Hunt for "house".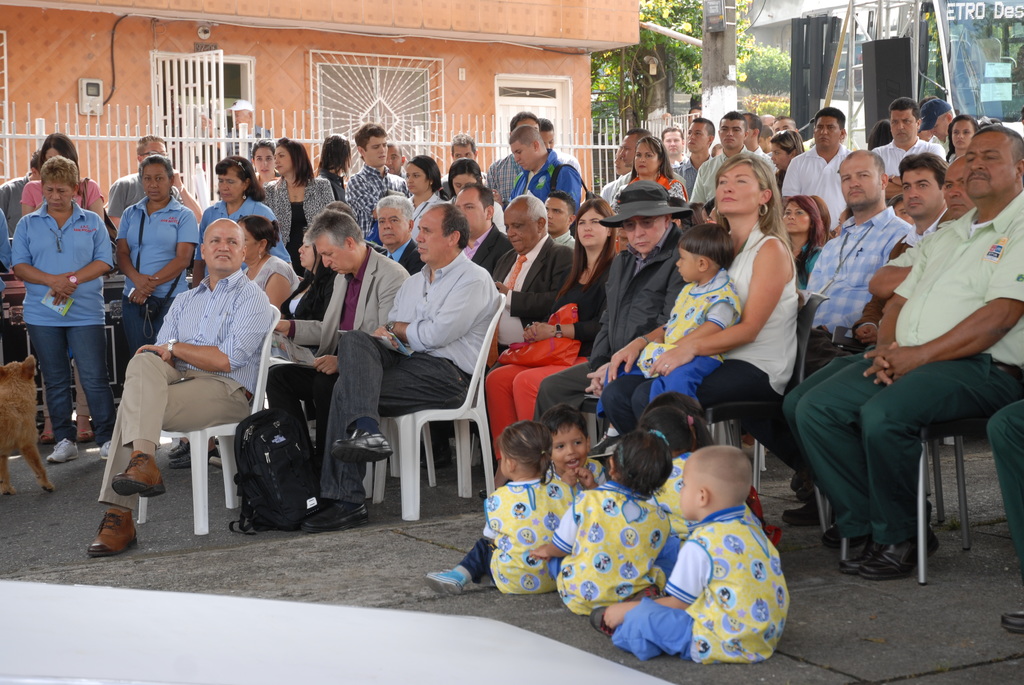
Hunted down at detection(730, 0, 924, 95).
